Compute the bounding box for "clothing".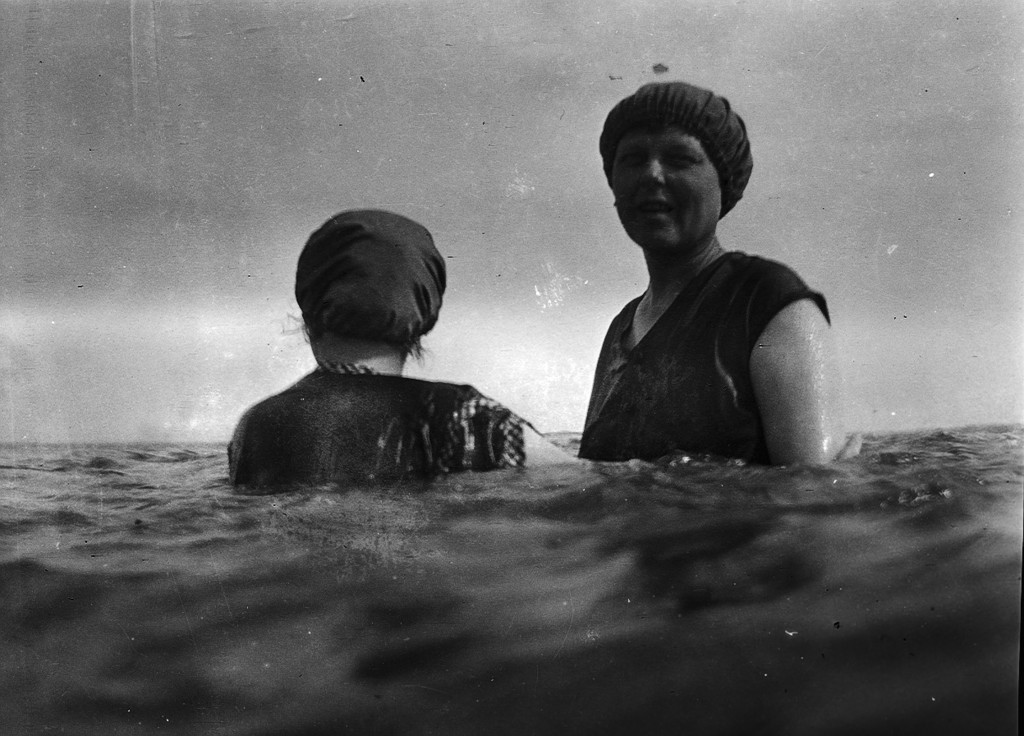
Rect(227, 353, 547, 490).
